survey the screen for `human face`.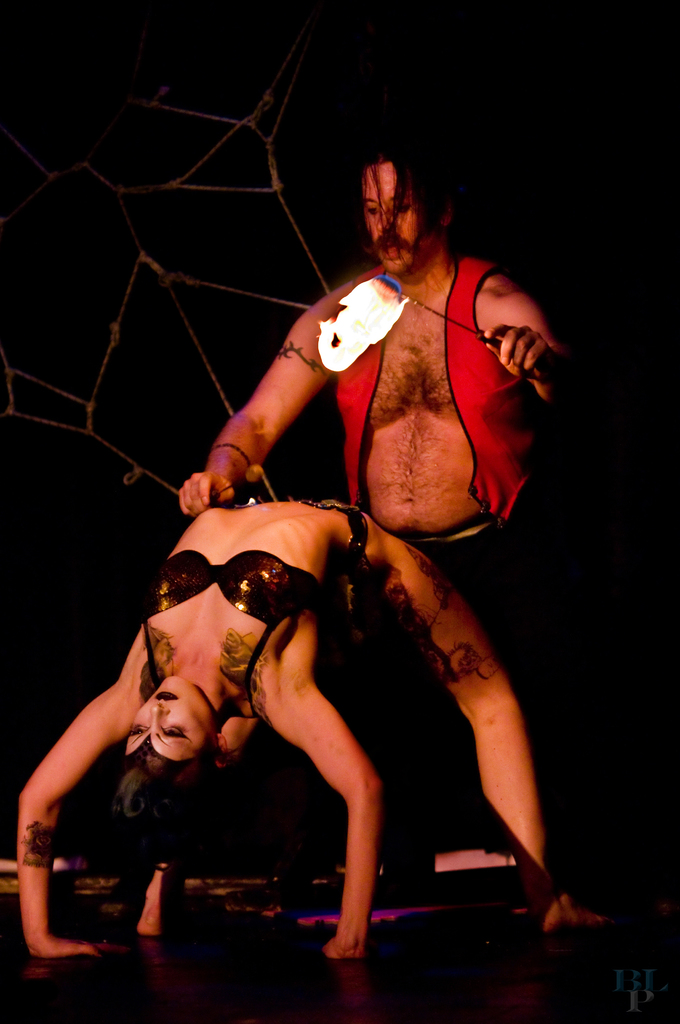
Survey found: detection(121, 673, 211, 758).
